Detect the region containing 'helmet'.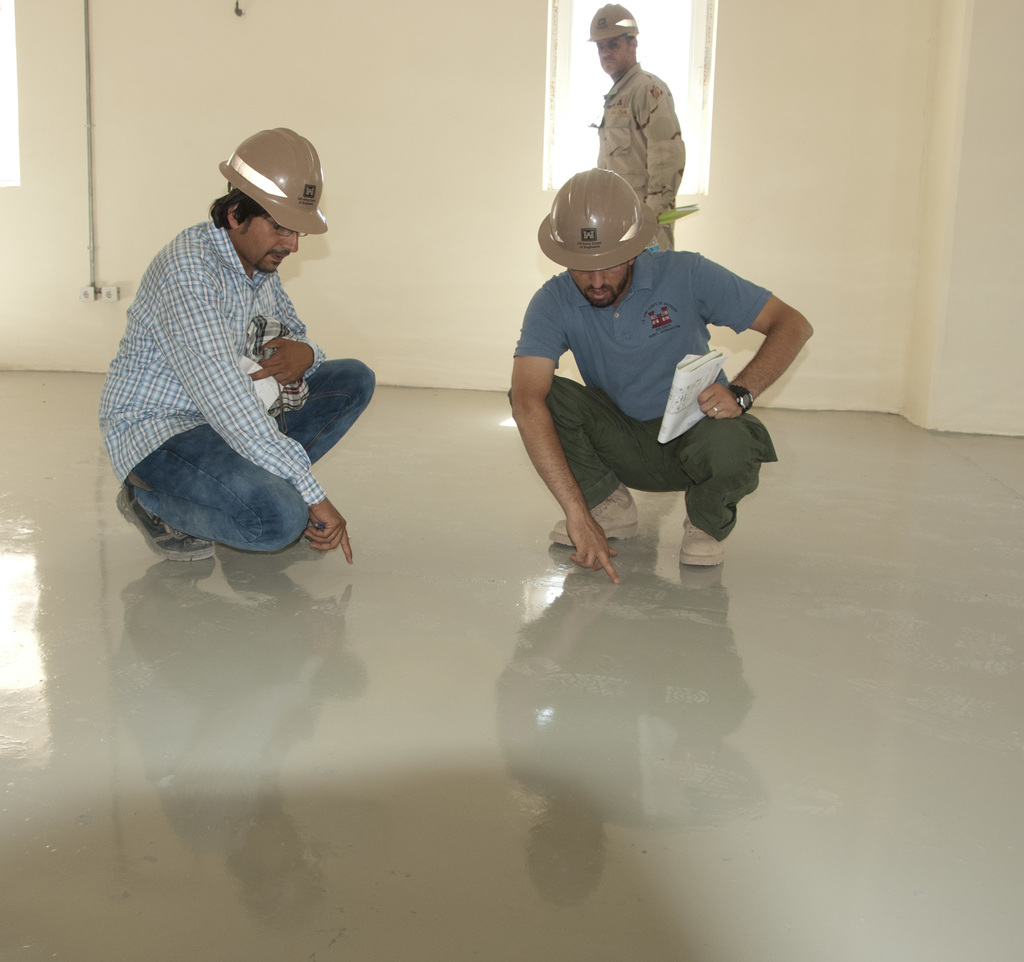
543:168:655:287.
